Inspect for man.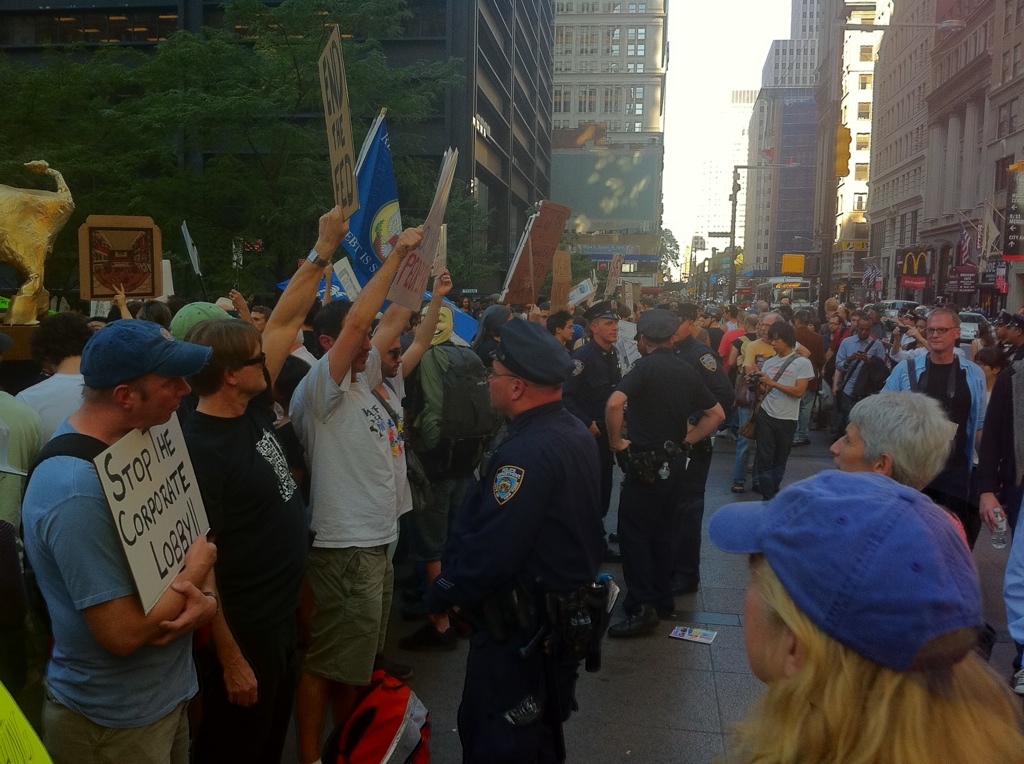
Inspection: bbox=(658, 298, 738, 596).
